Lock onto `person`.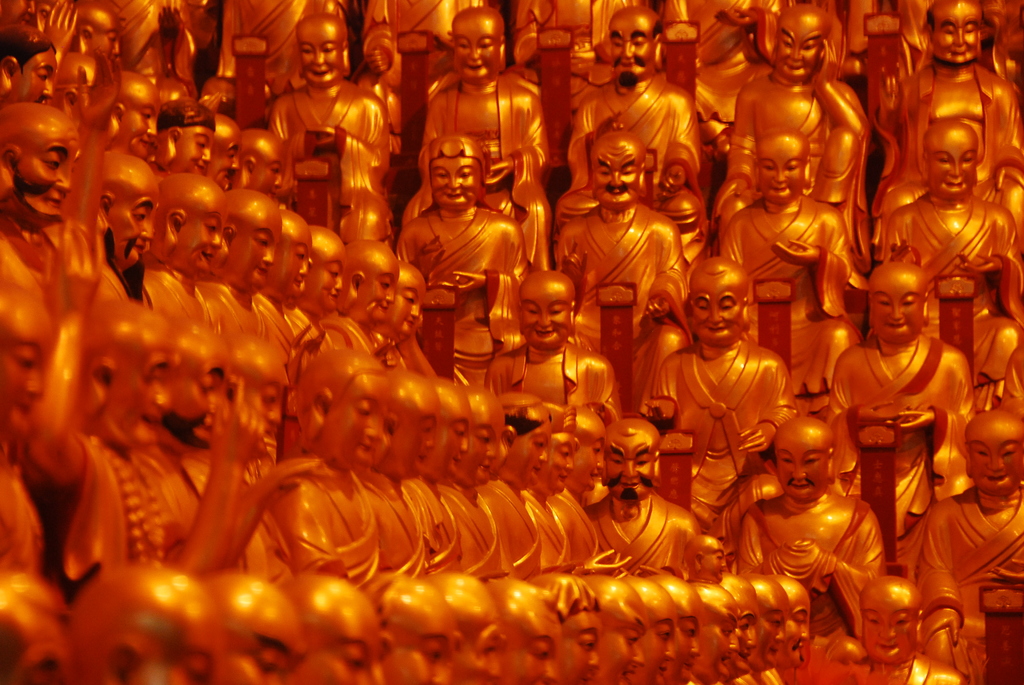
Locked: [783,565,956,684].
